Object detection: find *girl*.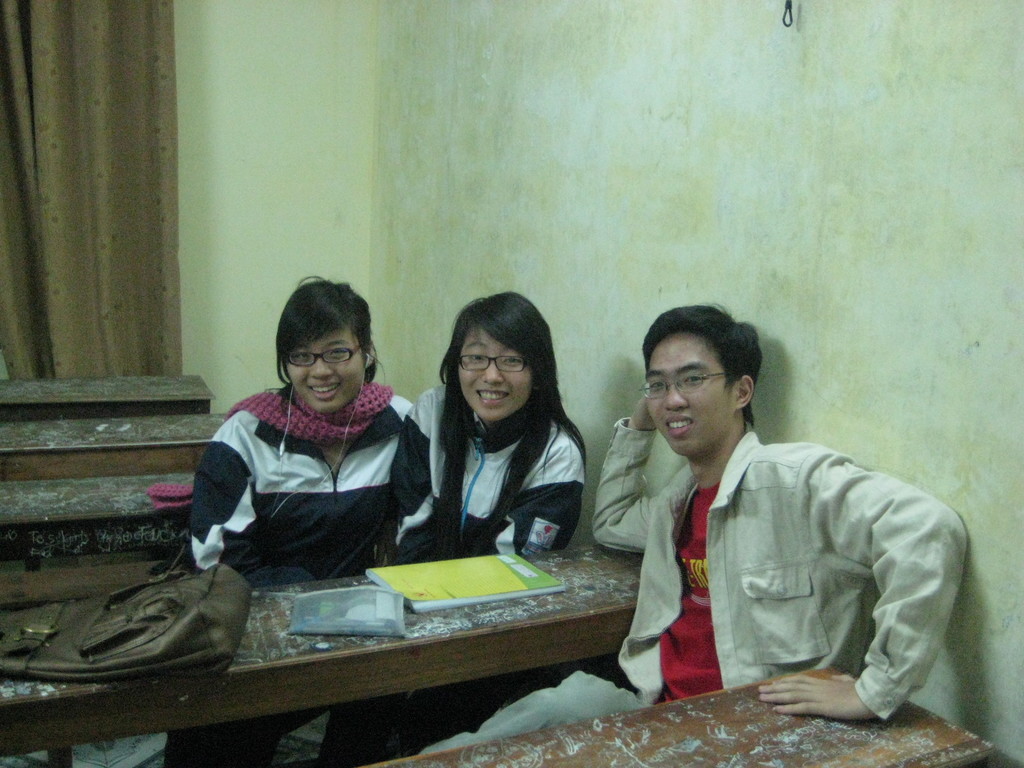
(left=151, top=271, right=417, bottom=767).
